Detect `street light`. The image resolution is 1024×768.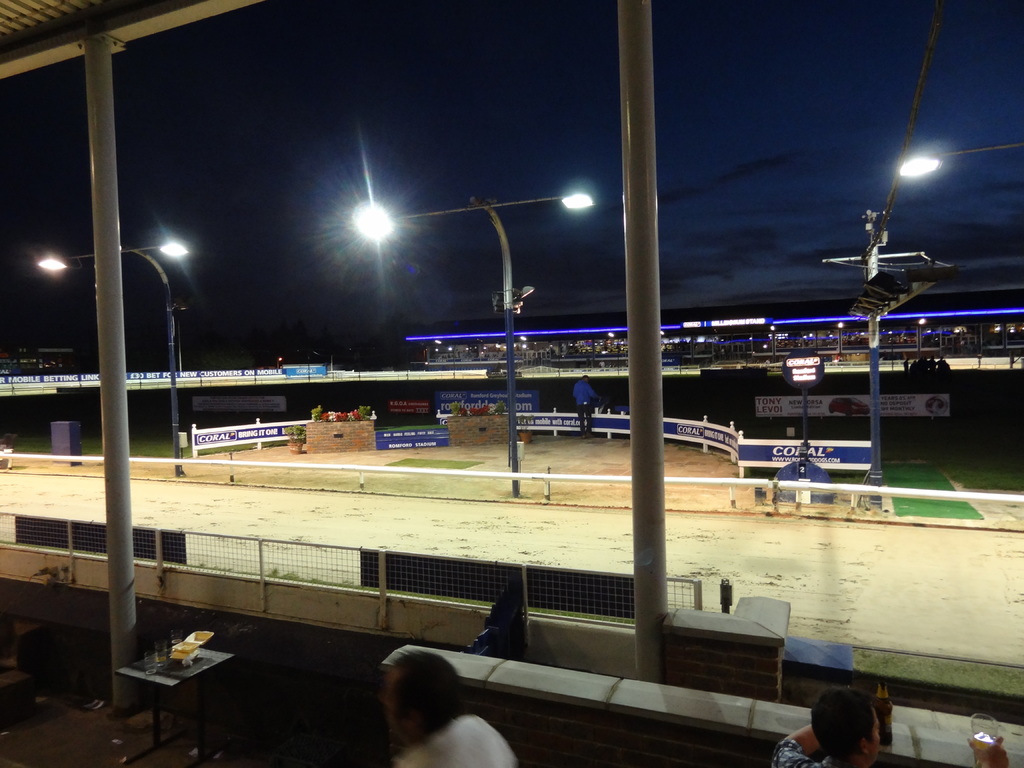
region(431, 340, 446, 363).
